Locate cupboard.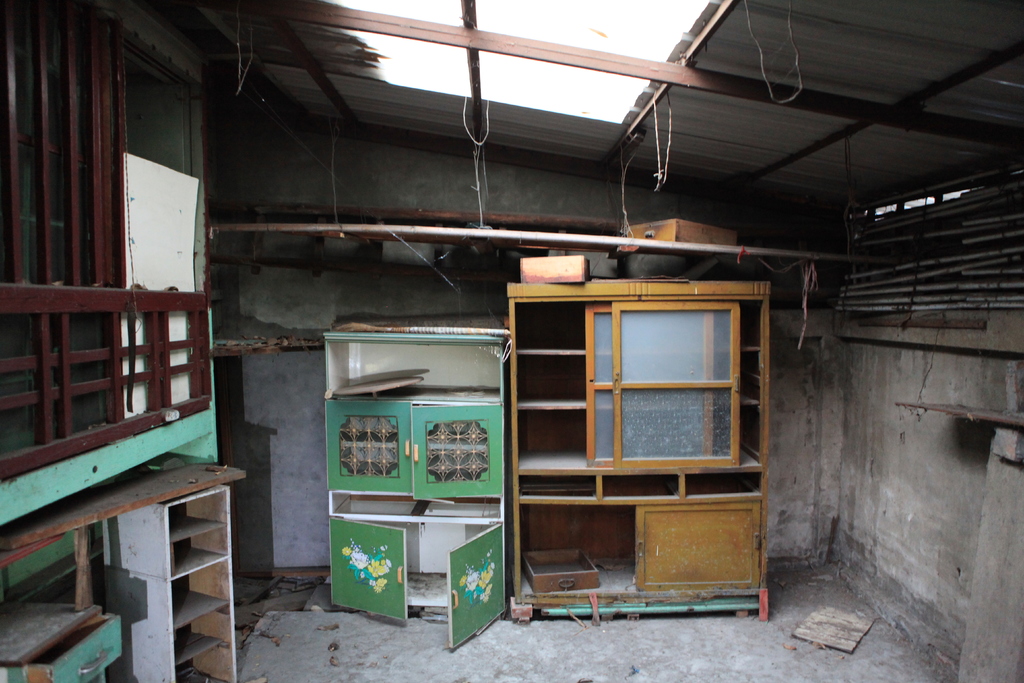
Bounding box: [497, 284, 780, 617].
